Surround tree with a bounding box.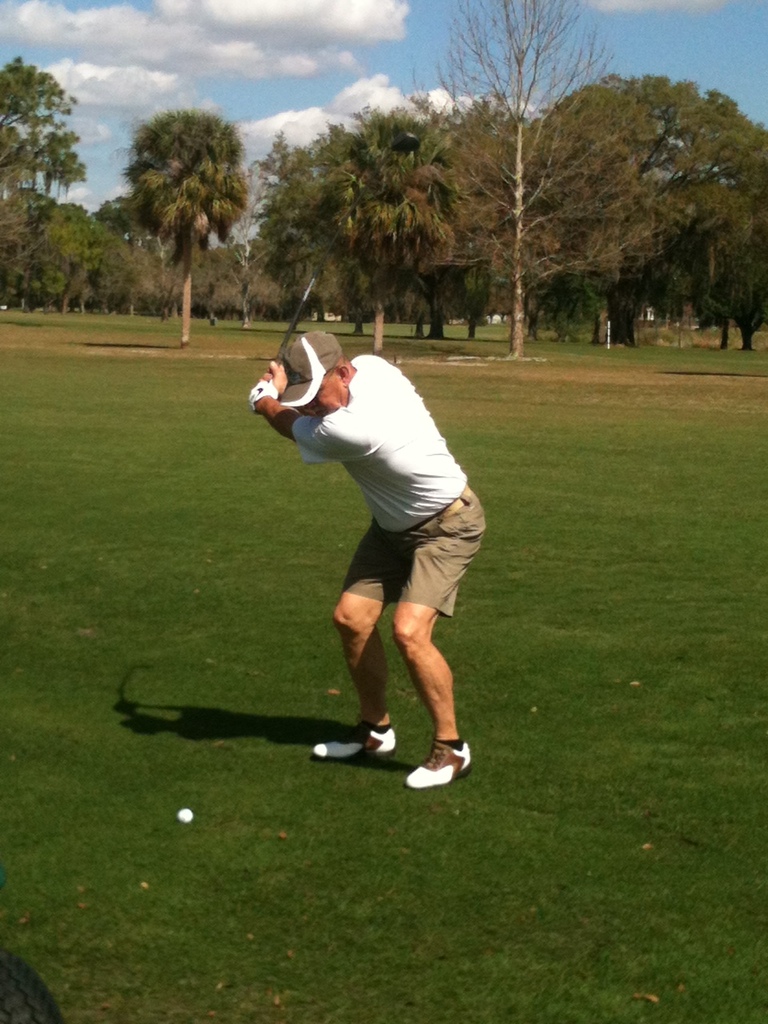
bbox(264, 103, 405, 334).
